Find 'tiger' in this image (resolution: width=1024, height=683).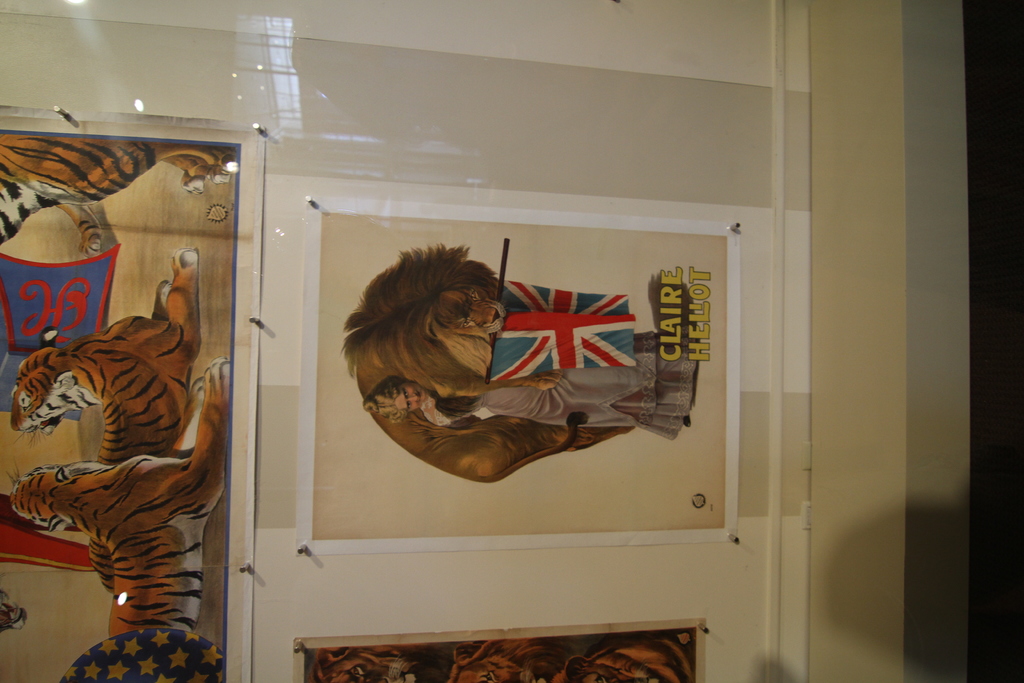
box(0, 130, 232, 242).
